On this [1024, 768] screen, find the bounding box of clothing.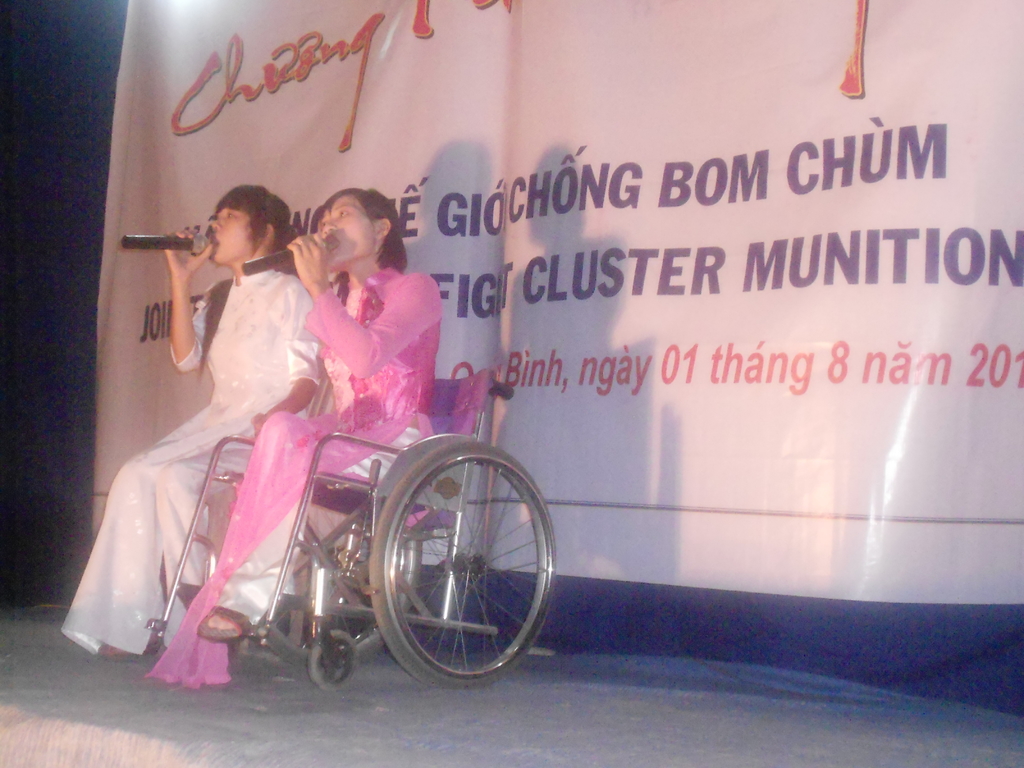
Bounding box: 138,261,447,682.
